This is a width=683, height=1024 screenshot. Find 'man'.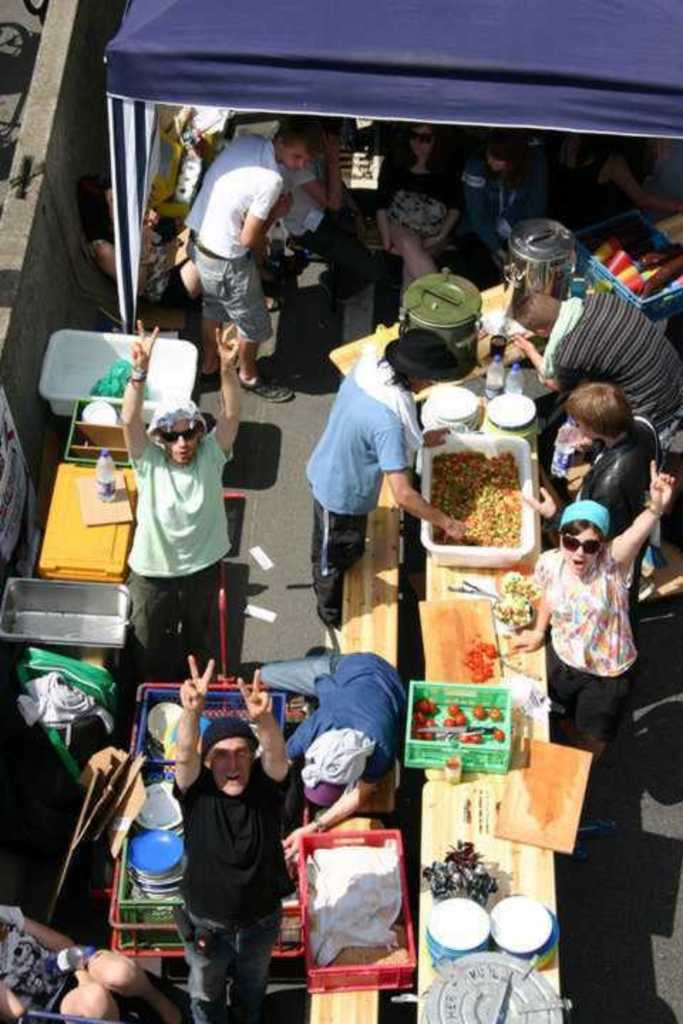
Bounding box: bbox(292, 330, 474, 630).
